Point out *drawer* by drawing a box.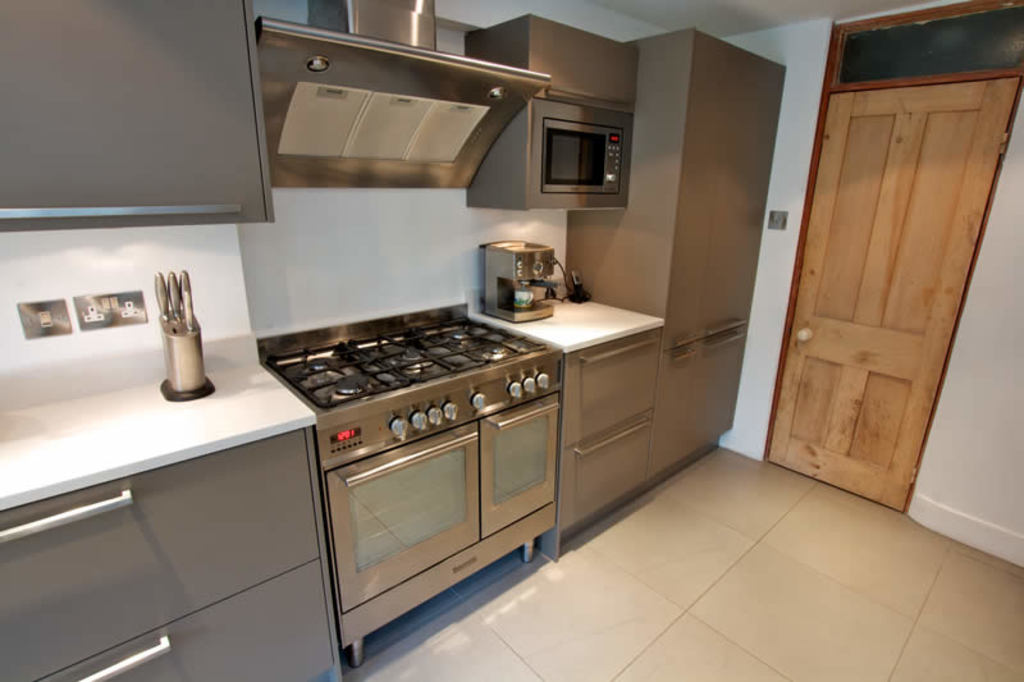
bbox=[47, 559, 334, 681].
